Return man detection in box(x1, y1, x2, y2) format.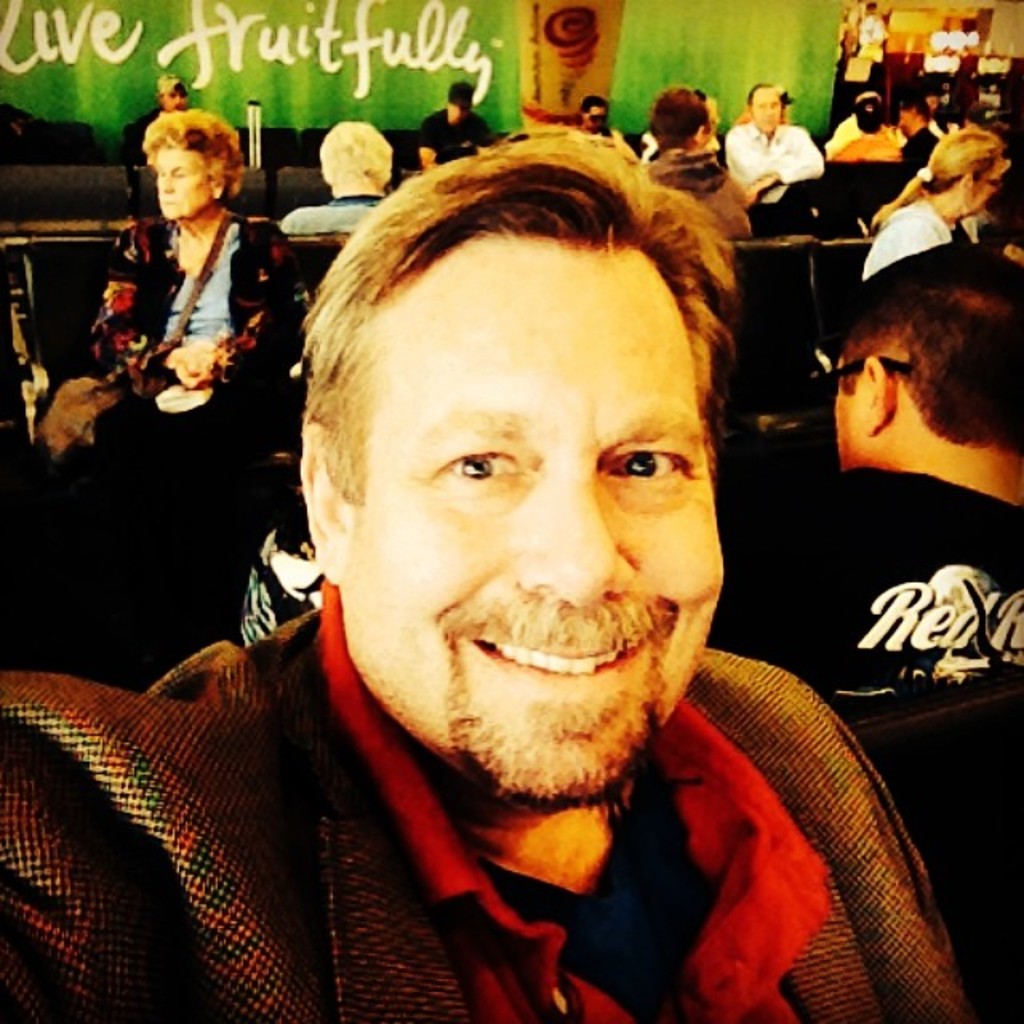
box(419, 85, 501, 170).
